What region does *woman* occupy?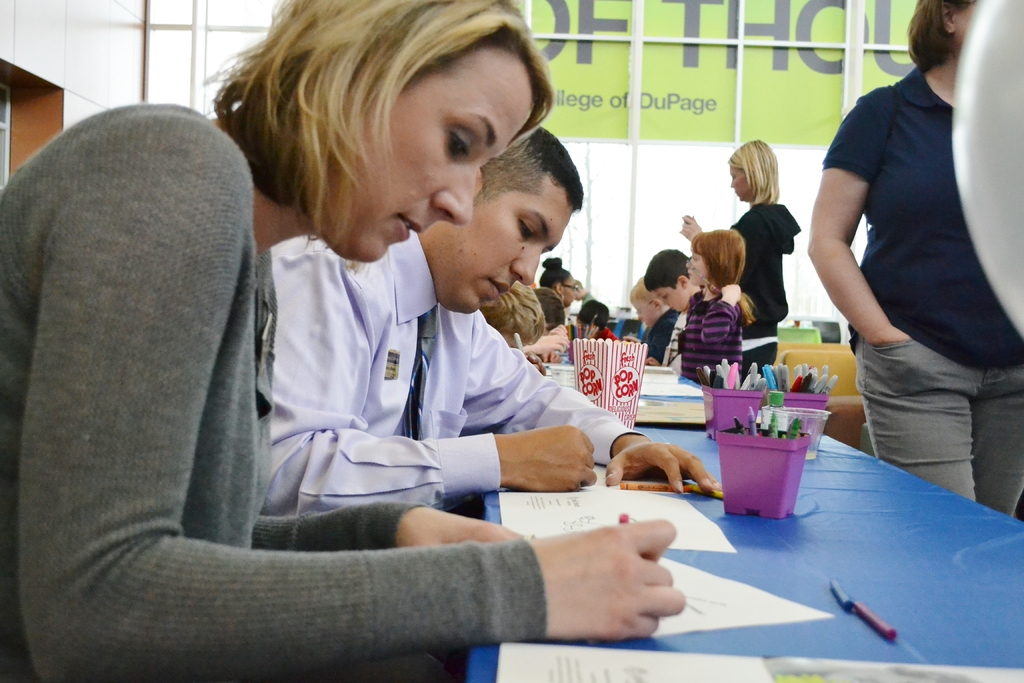
<box>805,0,1023,523</box>.
